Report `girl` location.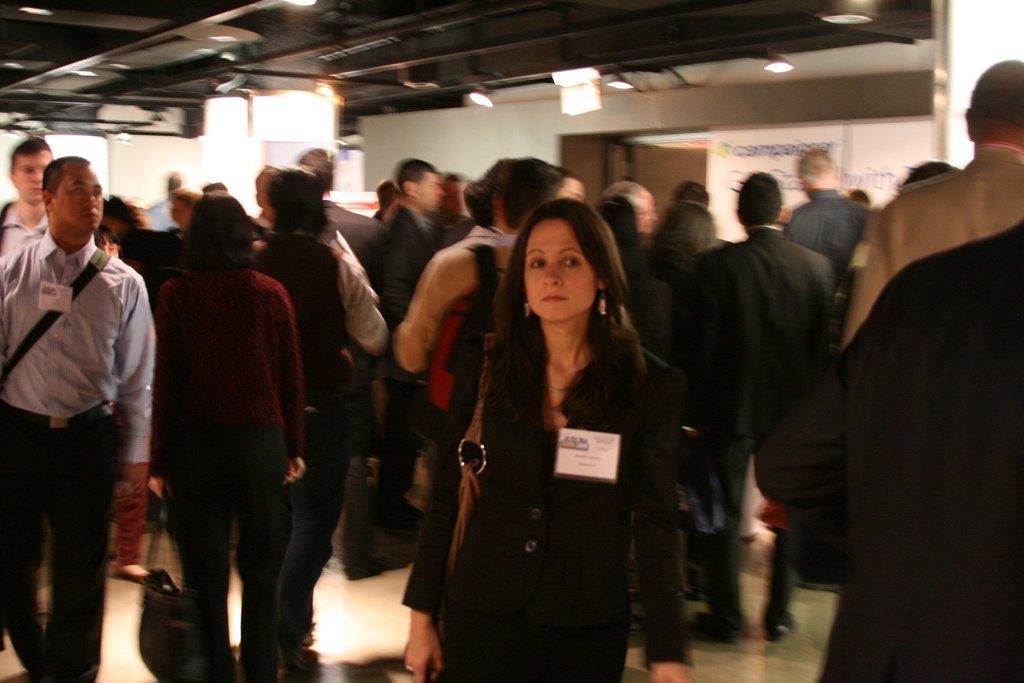
Report: Rect(399, 197, 694, 682).
